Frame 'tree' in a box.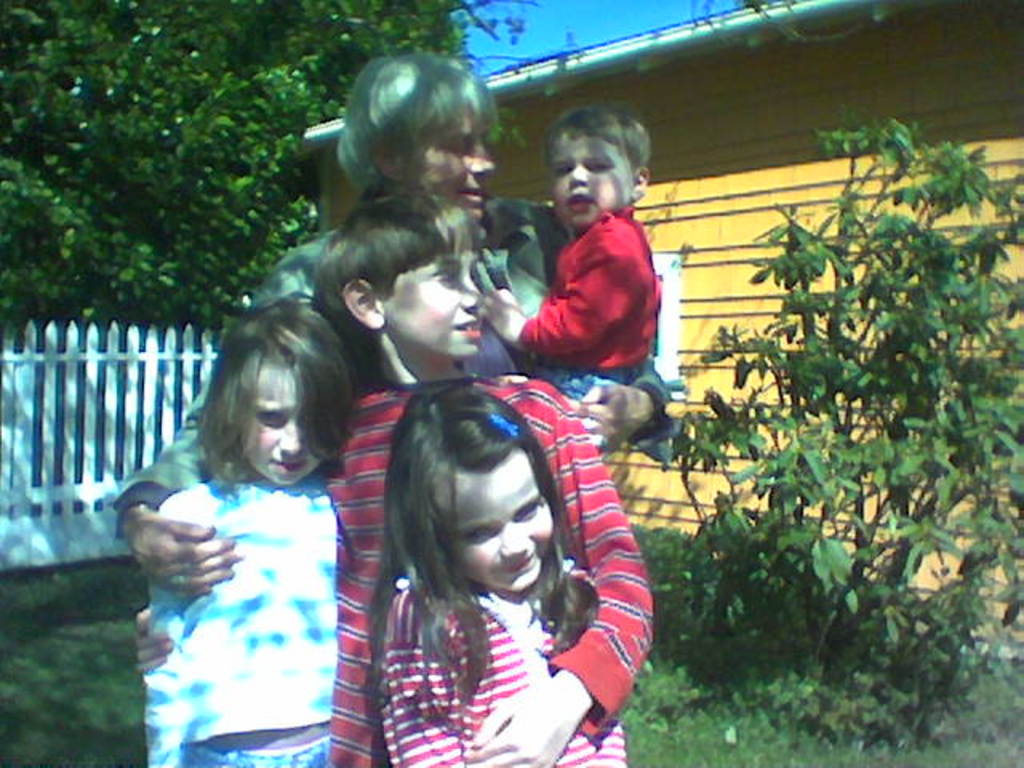
bbox=(2, 0, 494, 355).
